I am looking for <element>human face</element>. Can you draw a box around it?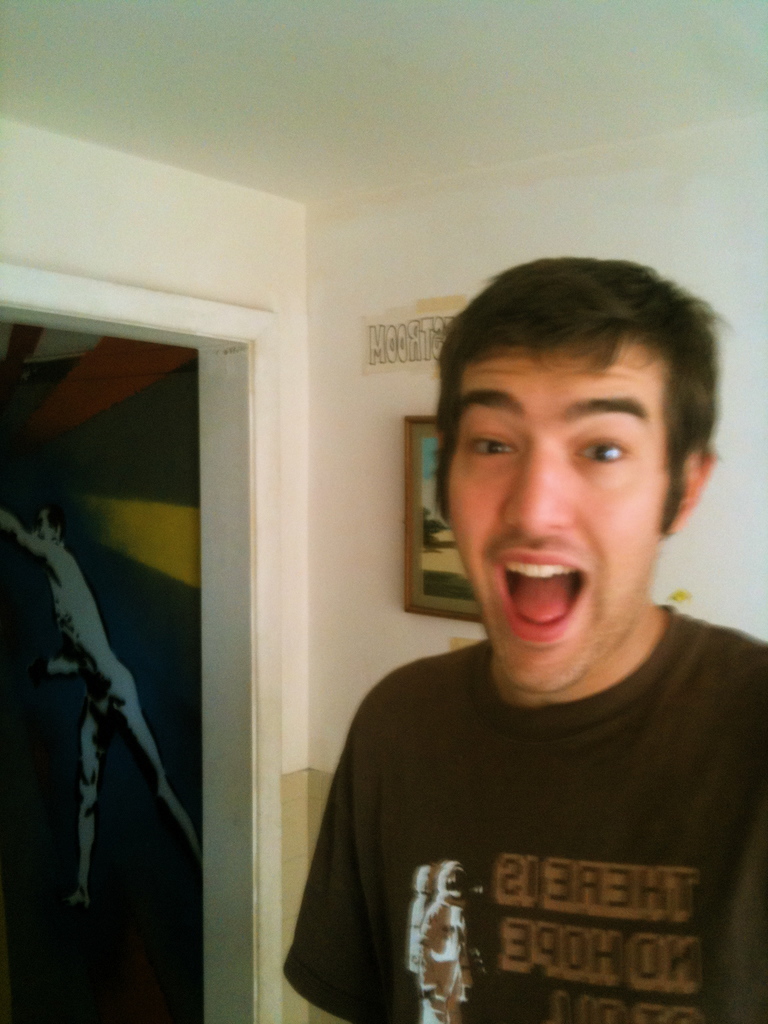
Sure, the bounding box is (x1=448, y1=353, x2=660, y2=697).
